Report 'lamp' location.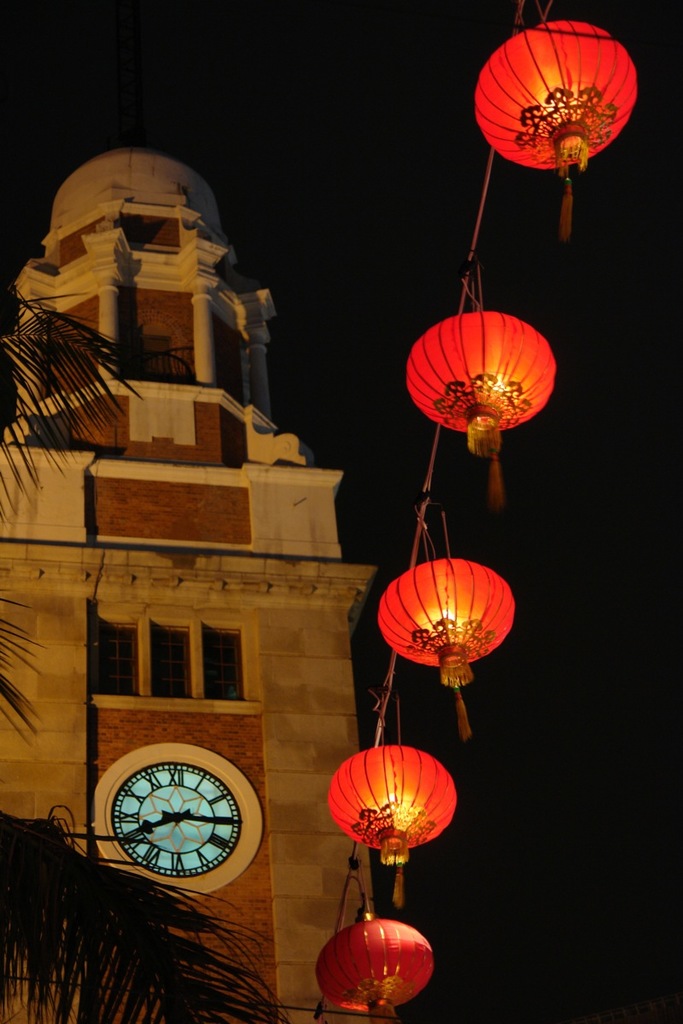
Report: rect(306, 911, 430, 1023).
